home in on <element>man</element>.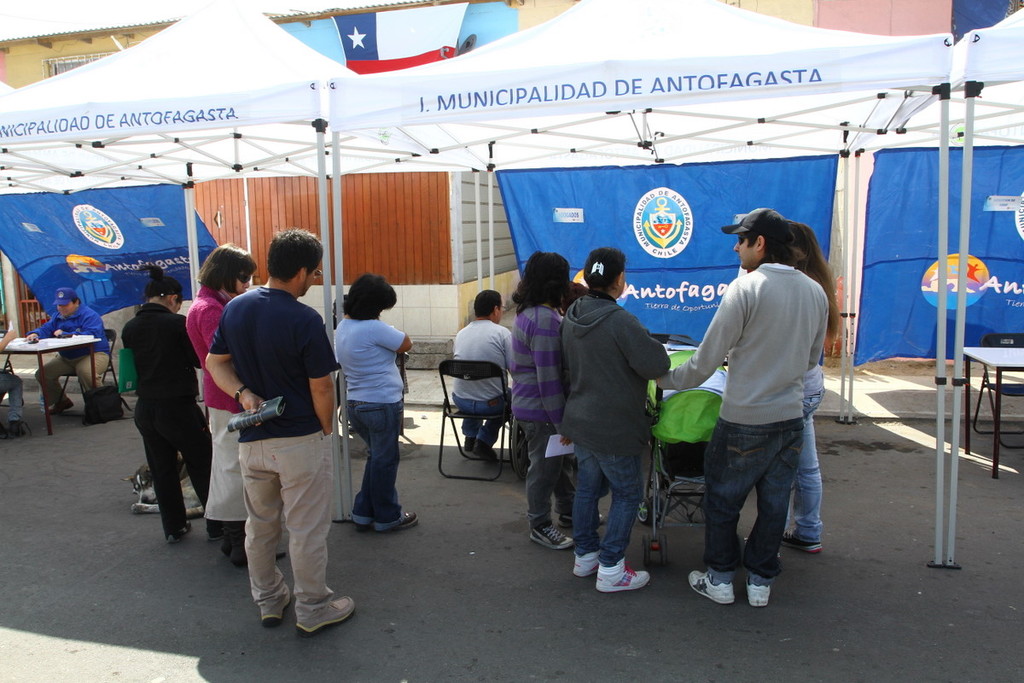
Homed in at x1=202, y1=225, x2=344, y2=633.
